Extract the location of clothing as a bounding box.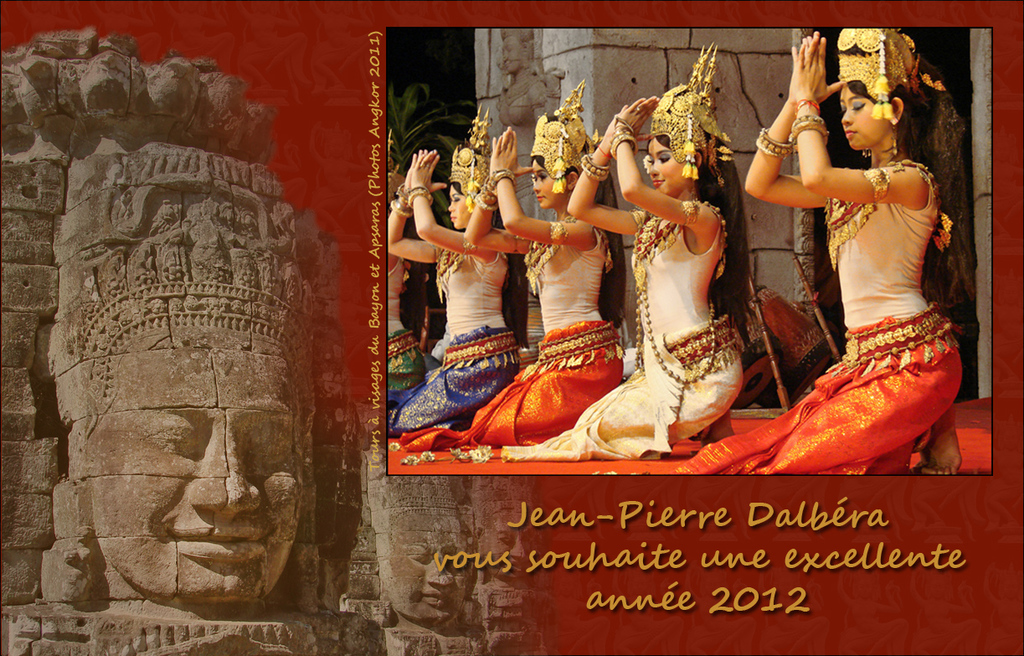
l=502, t=192, r=740, b=467.
